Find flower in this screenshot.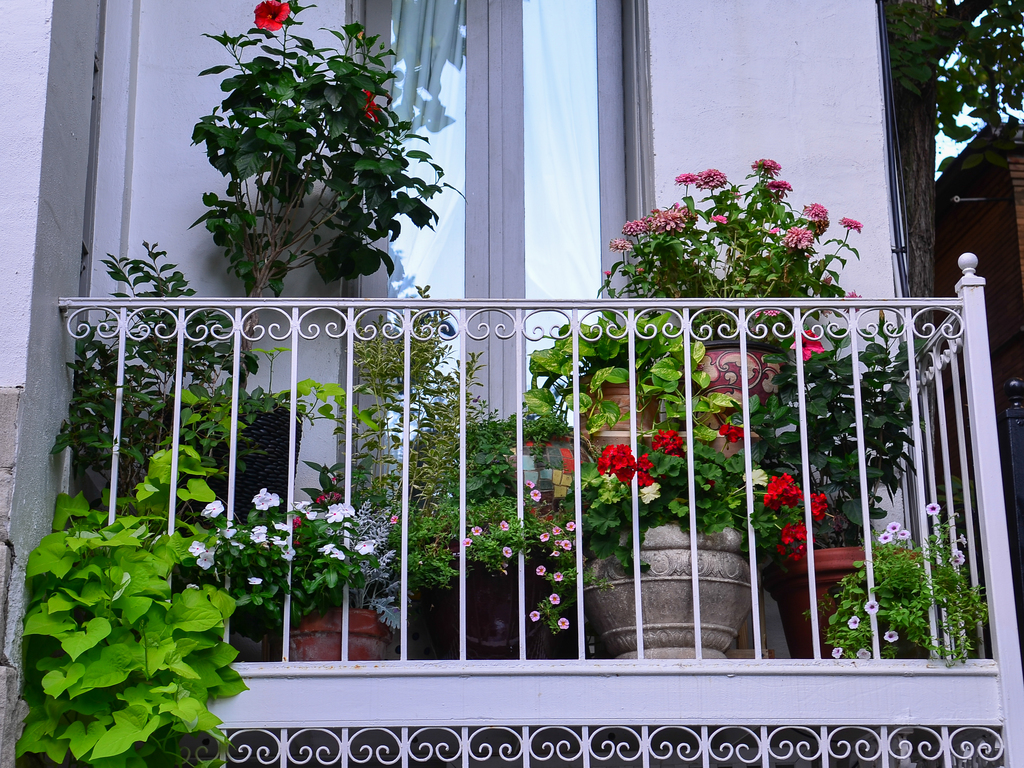
The bounding box for flower is {"left": 897, "top": 525, "right": 914, "bottom": 545}.
